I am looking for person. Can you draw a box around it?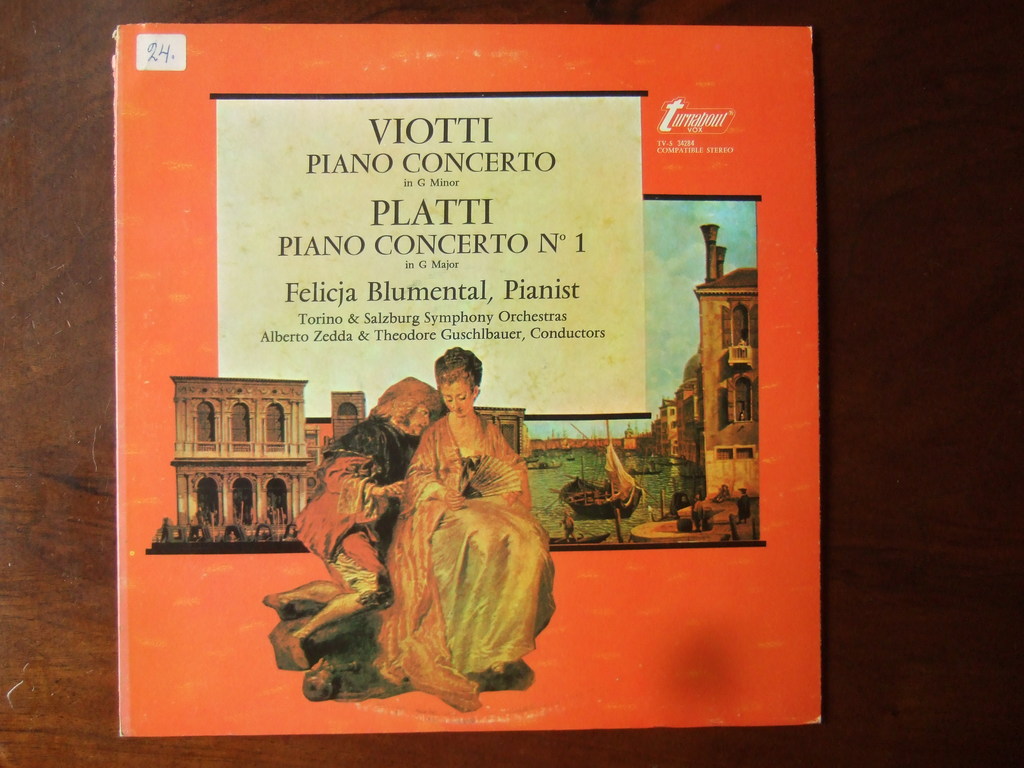
Sure, the bounding box is region(561, 511, 575, 543).
